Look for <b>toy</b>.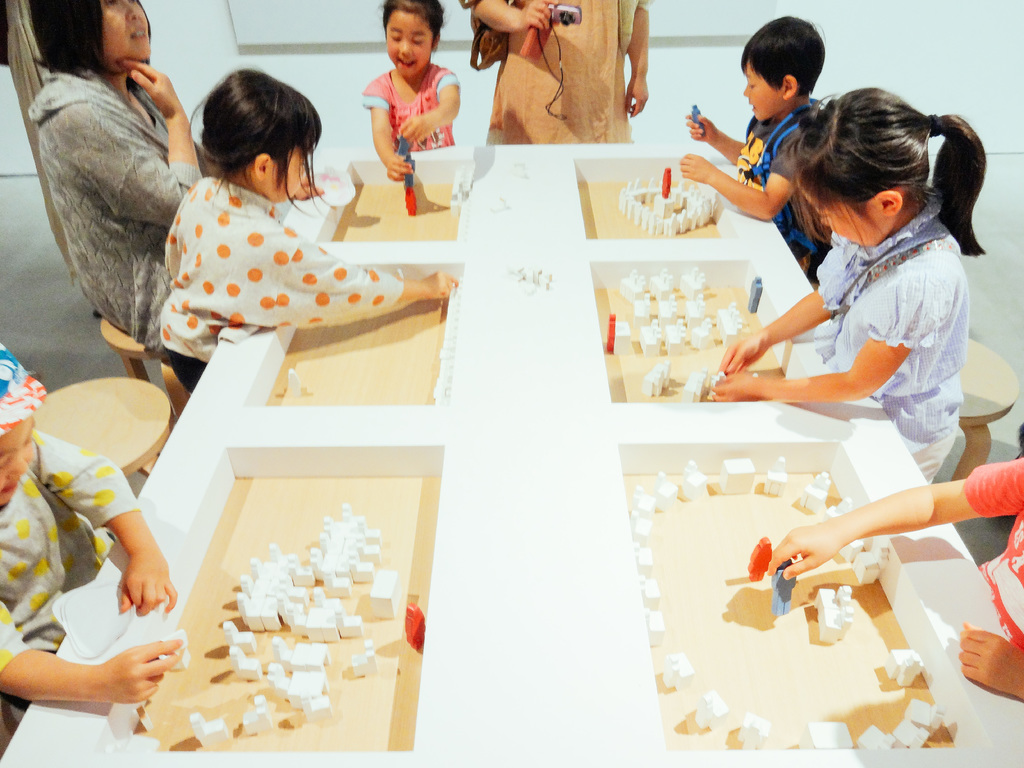
Found: box(685, 301, 702, 327).
